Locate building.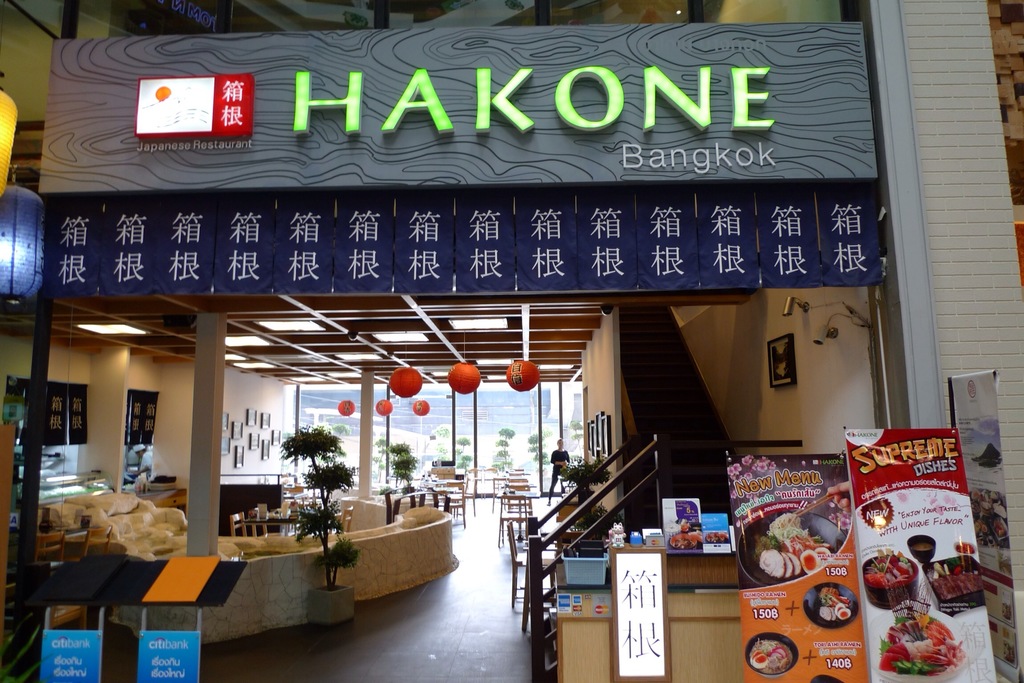
Bounding box: 0:0:1023:682.
